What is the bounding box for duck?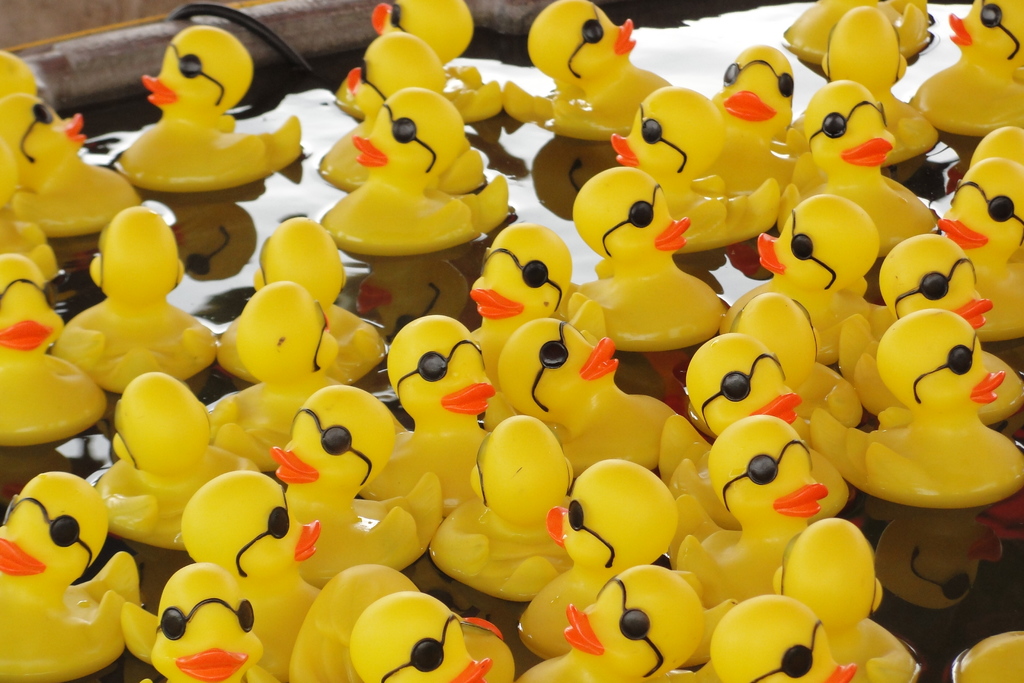
725:191:874:361.
